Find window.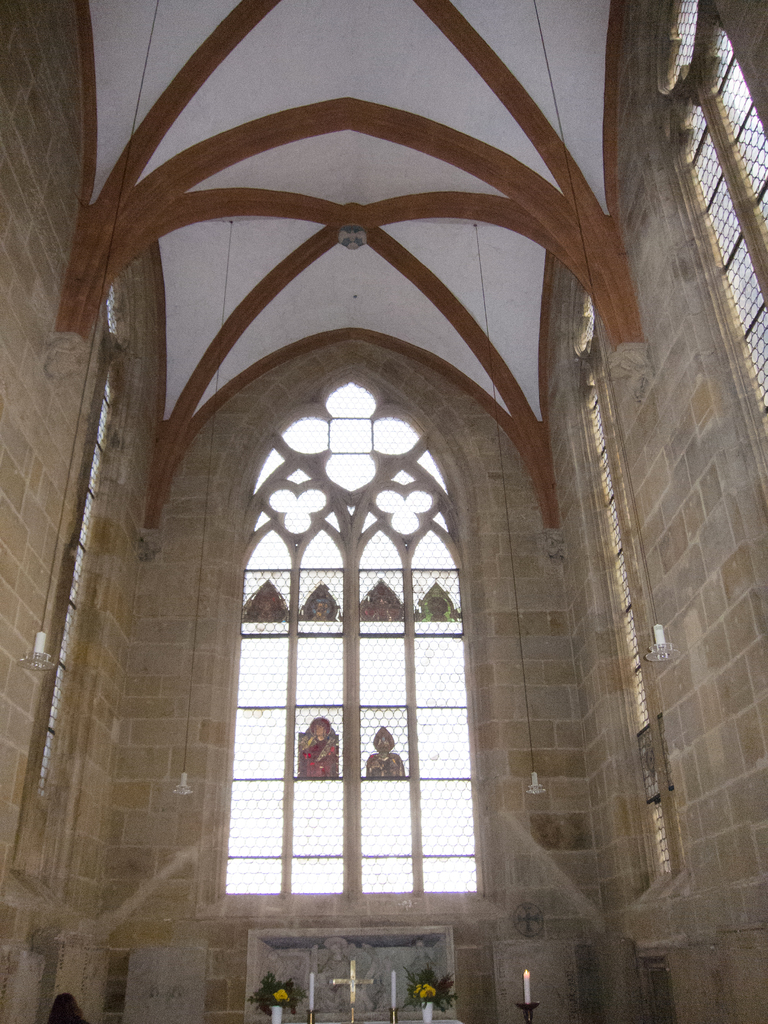
box=[666, 19, 765, 428].
